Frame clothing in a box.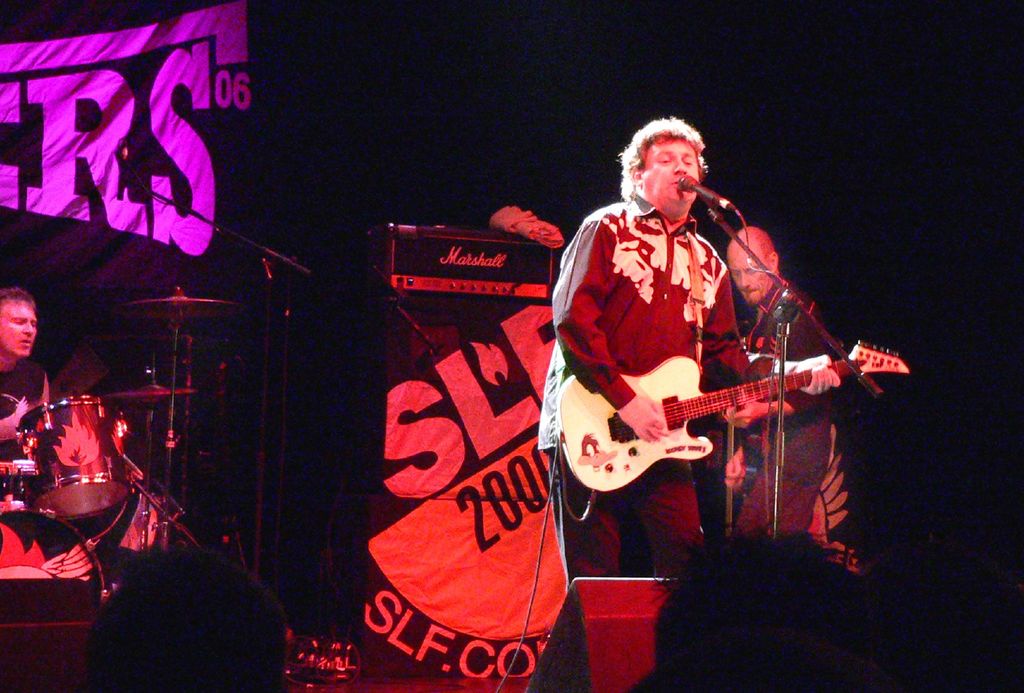
rect(562, 127, 802, 531).
